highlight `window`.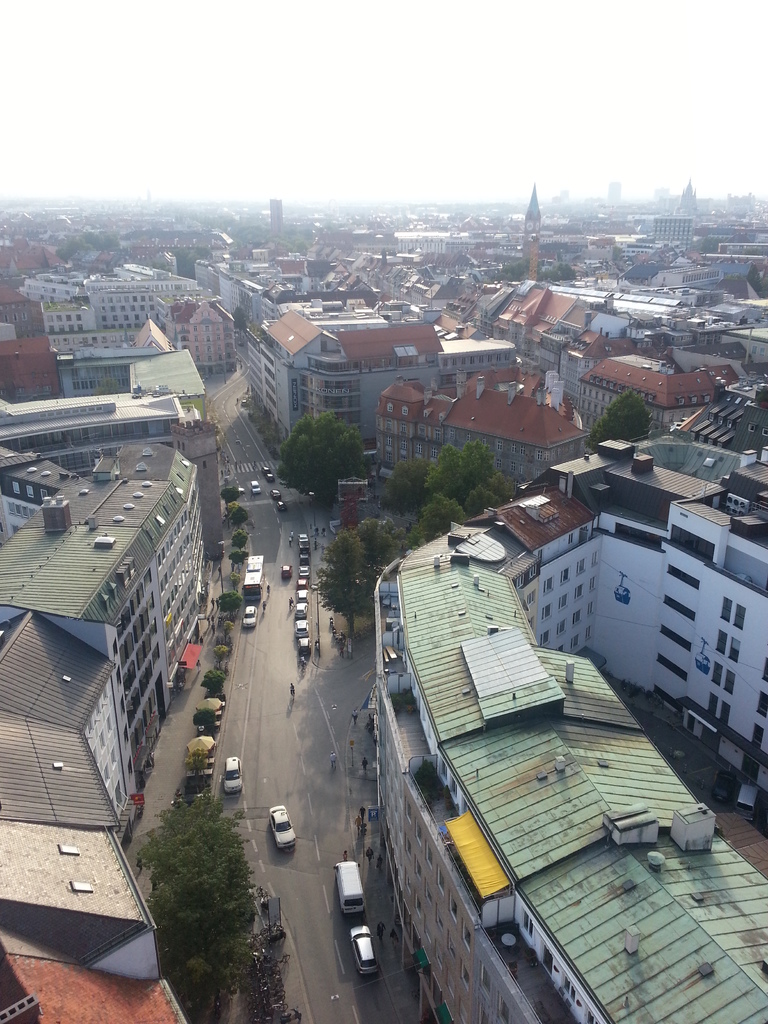
Highlighted region: [left=143, top=619, right=150, bottom=631].
